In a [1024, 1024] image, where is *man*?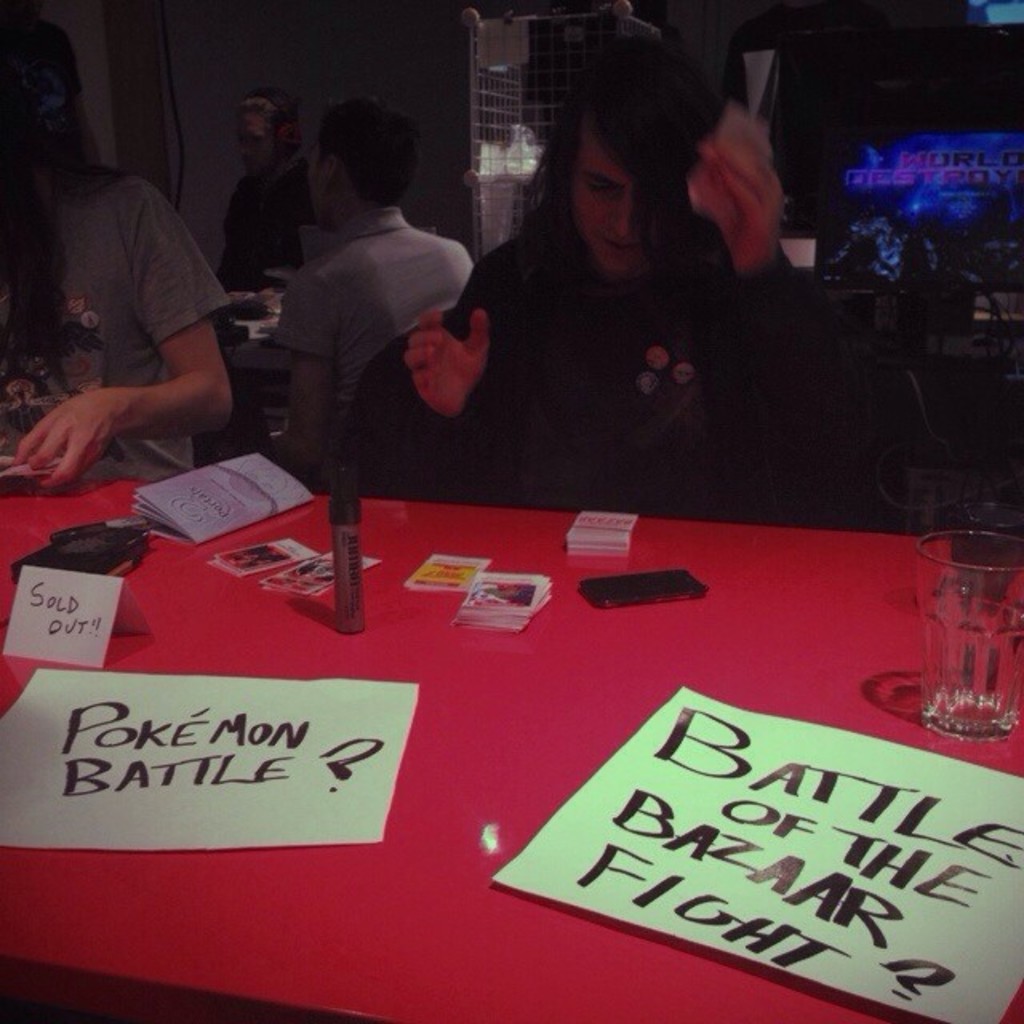
BBox(354, 45, 842, 525).
